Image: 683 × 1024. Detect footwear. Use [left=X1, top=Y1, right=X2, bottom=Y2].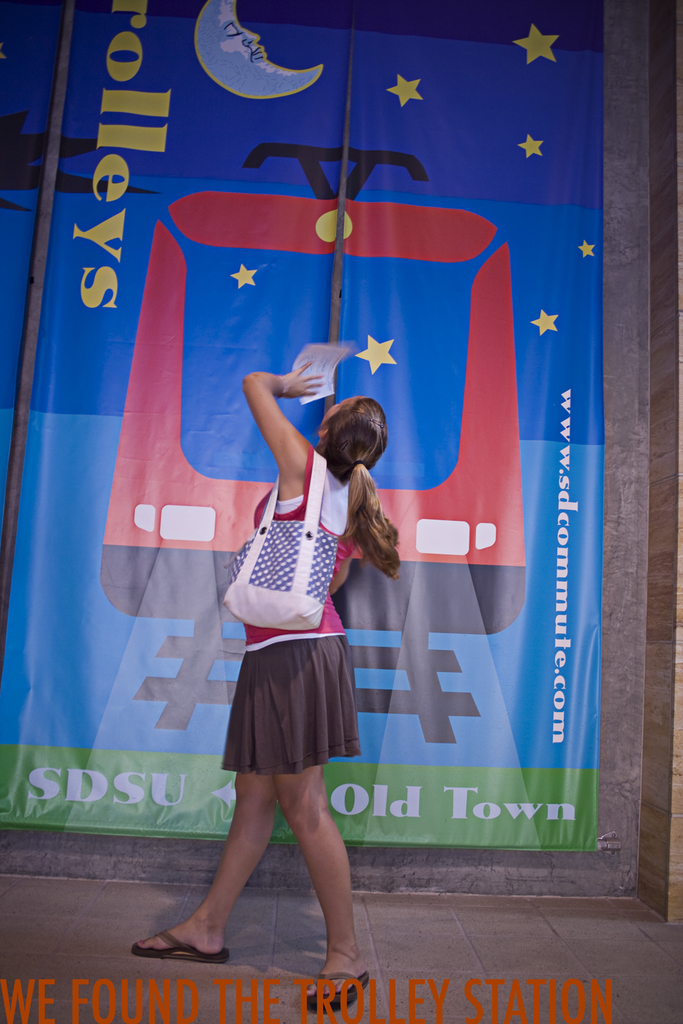
[left=132, top=926, right=232, bottom=965].
